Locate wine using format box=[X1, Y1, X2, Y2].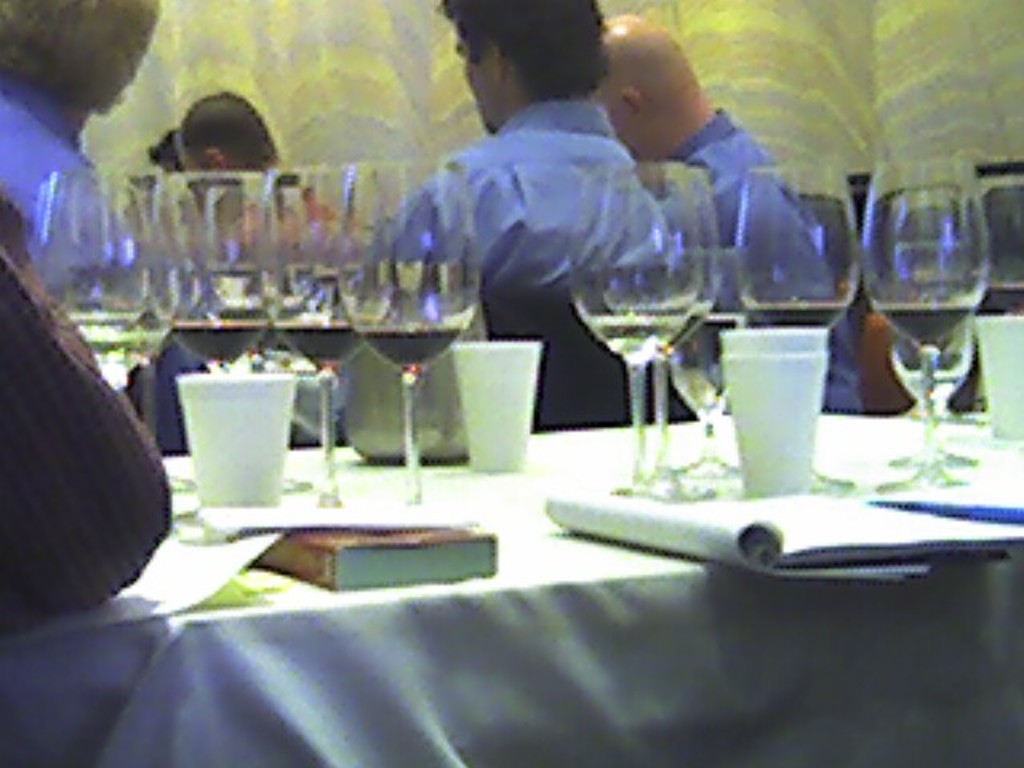
box=[173, 317, 264, 362].
